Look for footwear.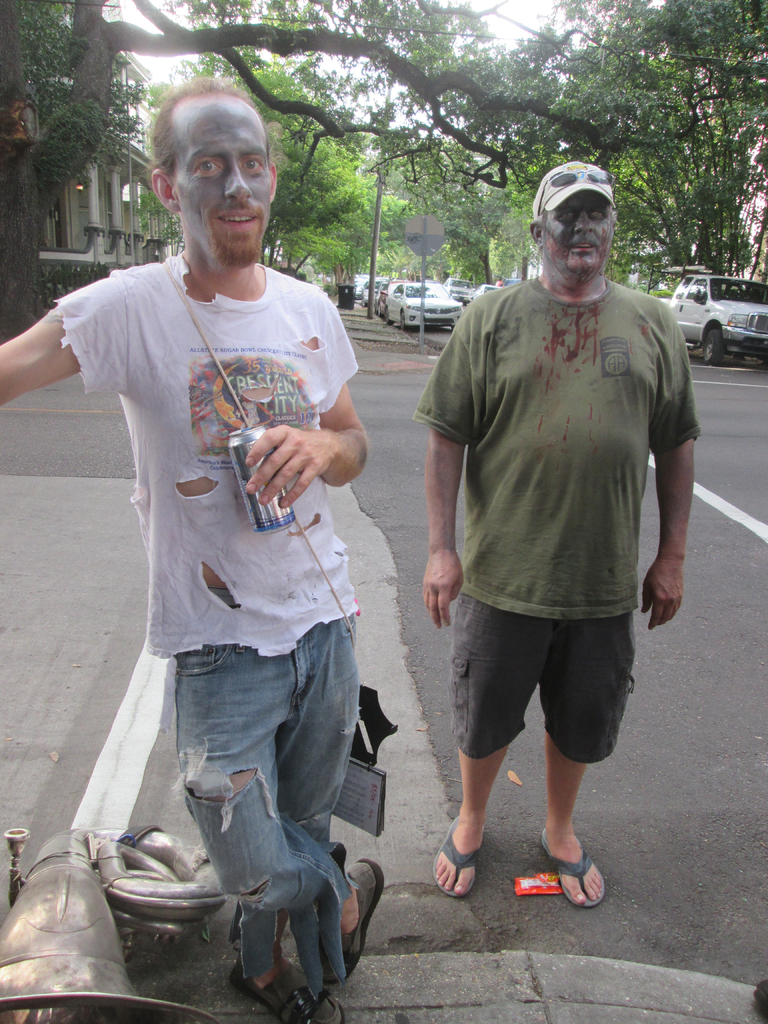
Found: bbox=(533, 839, 612, 916).
